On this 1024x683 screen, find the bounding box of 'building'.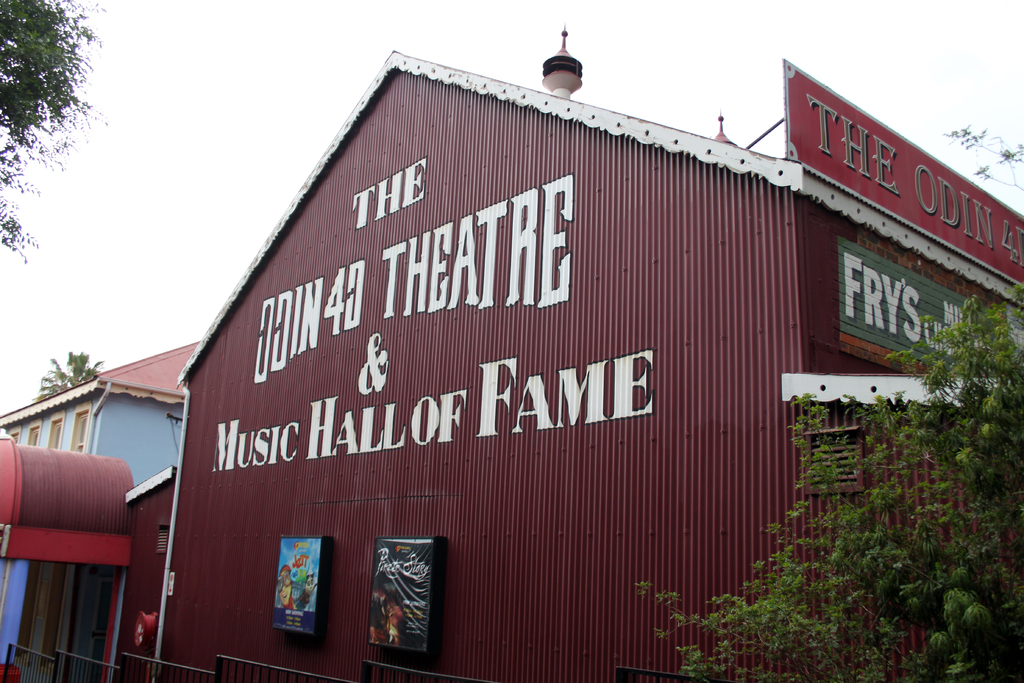
Bounding box: {"x1": 0, "y1": 47, "x2": 1023, "y2": 682}.
